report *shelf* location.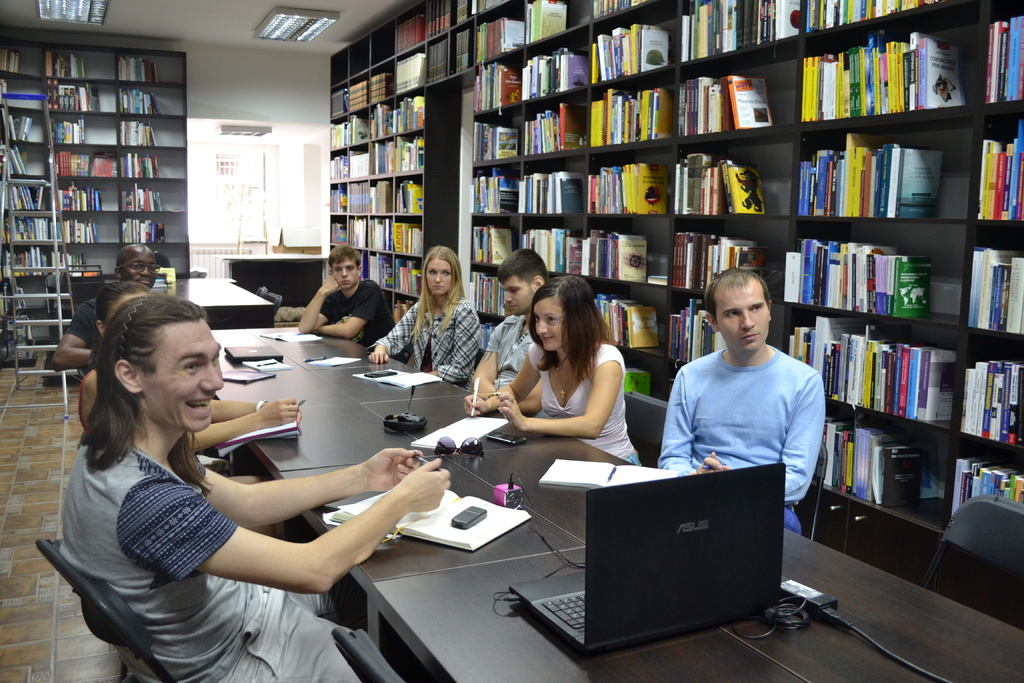
Report: bbox=[49, 84, 113, 115].
